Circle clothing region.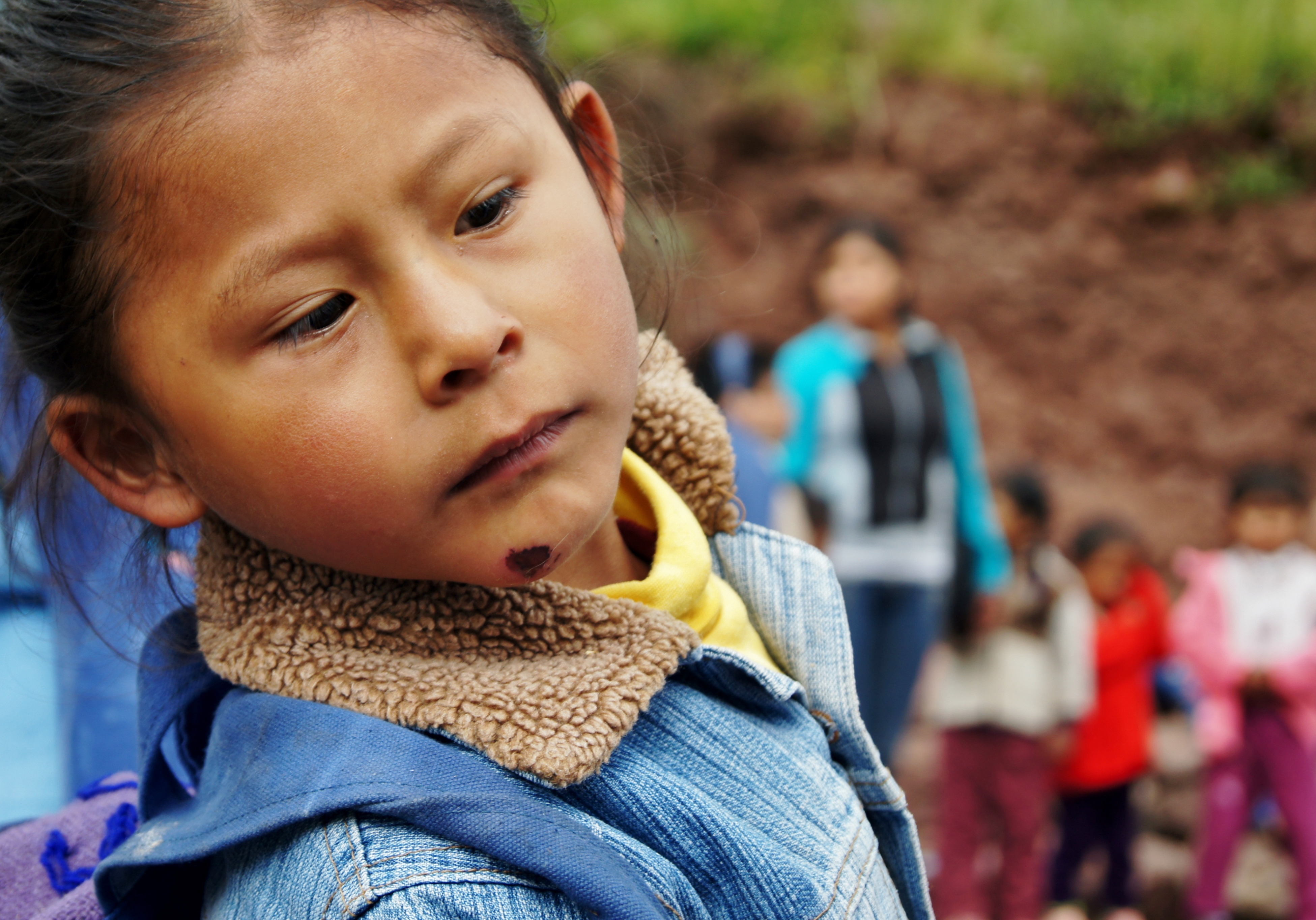
Region: [left=309, top=183, right=368, bottom=310].
